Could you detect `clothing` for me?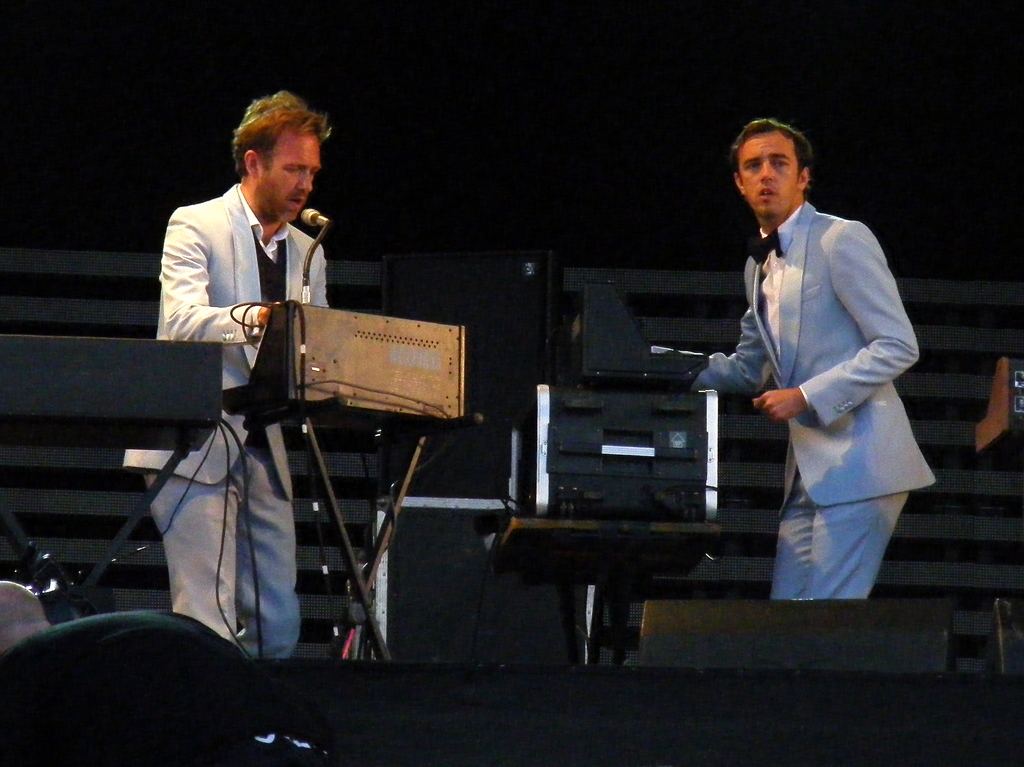
Detection result: left=120, top=179, right=325, bottom=663.
